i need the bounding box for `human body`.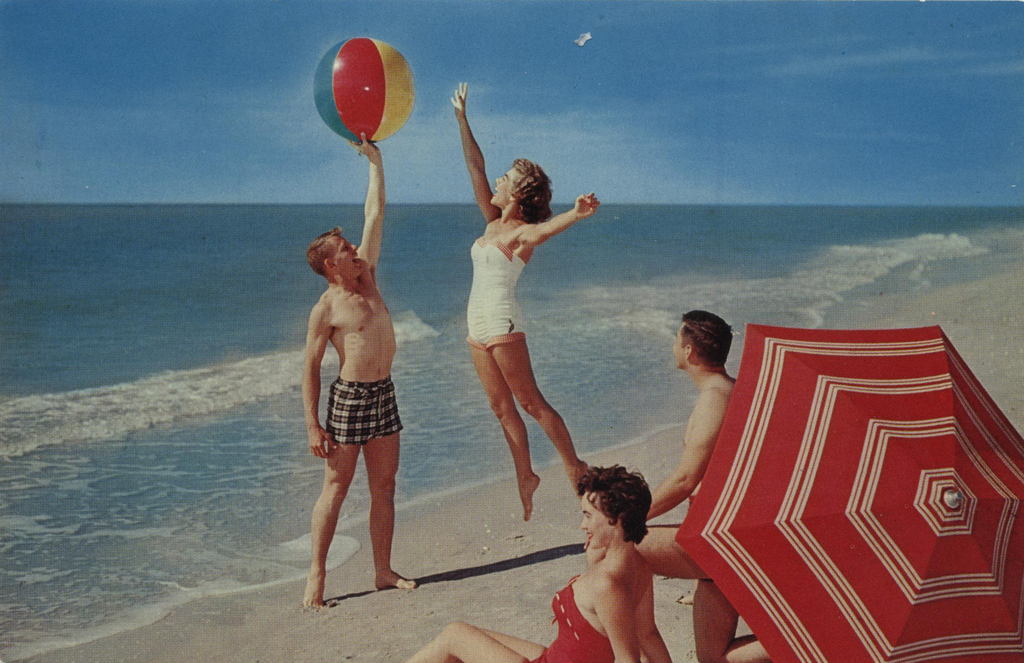
Here it is: BBox(429, 58, 580, 585).
